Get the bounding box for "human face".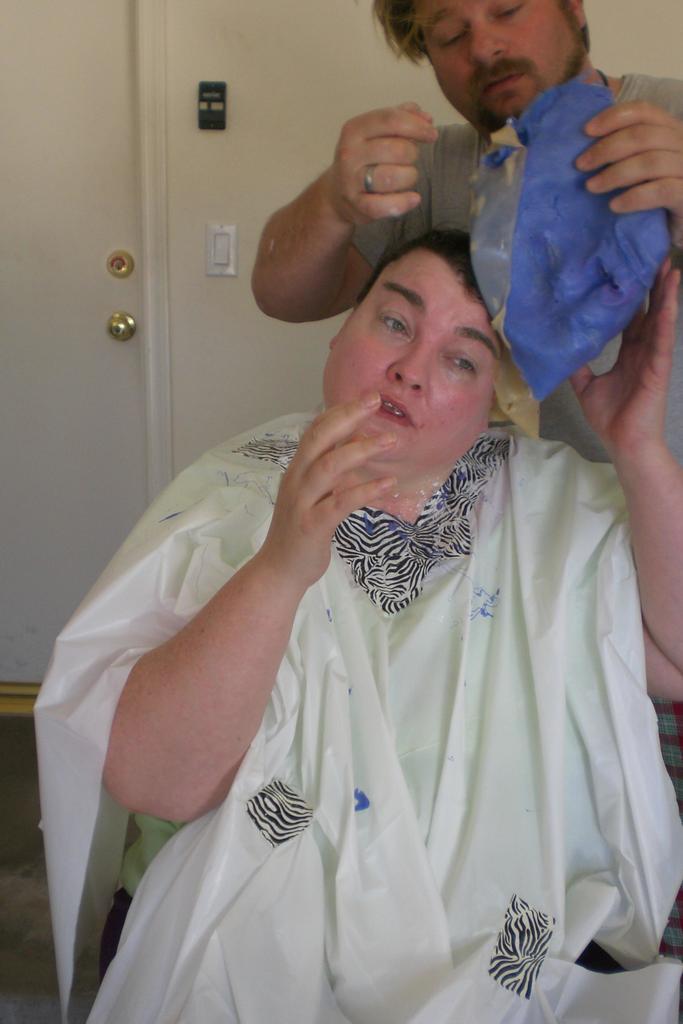
<bbox>409, 0, 582, 125</bbox>.
